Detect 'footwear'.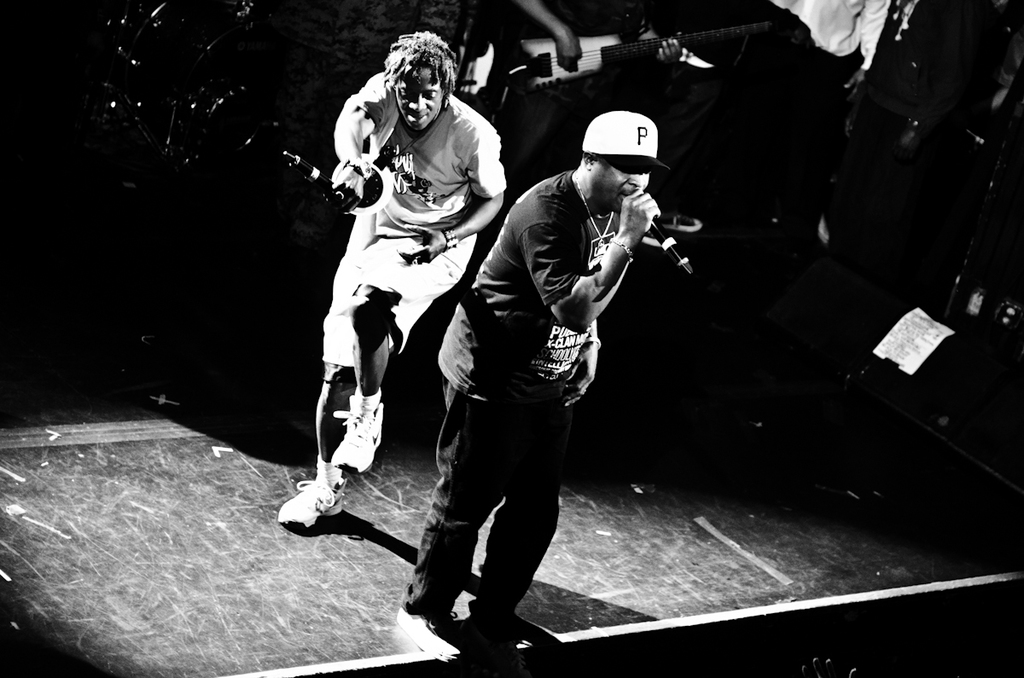
Detected at 271,476,345,529.
